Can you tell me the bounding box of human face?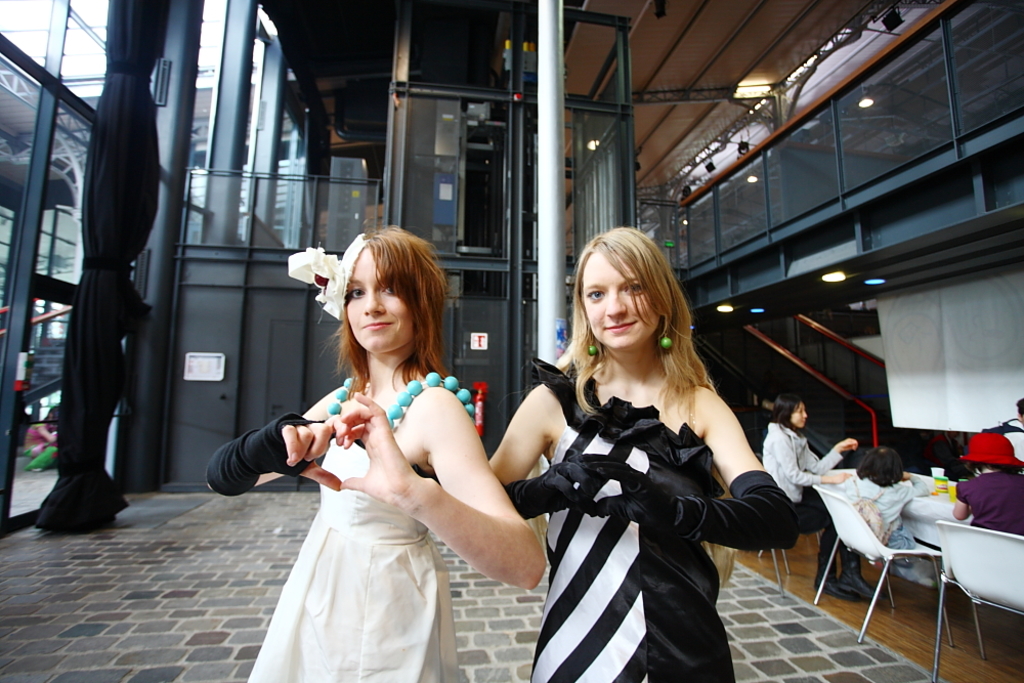
[x1=791, y1=399, x2=812, y2=427].
